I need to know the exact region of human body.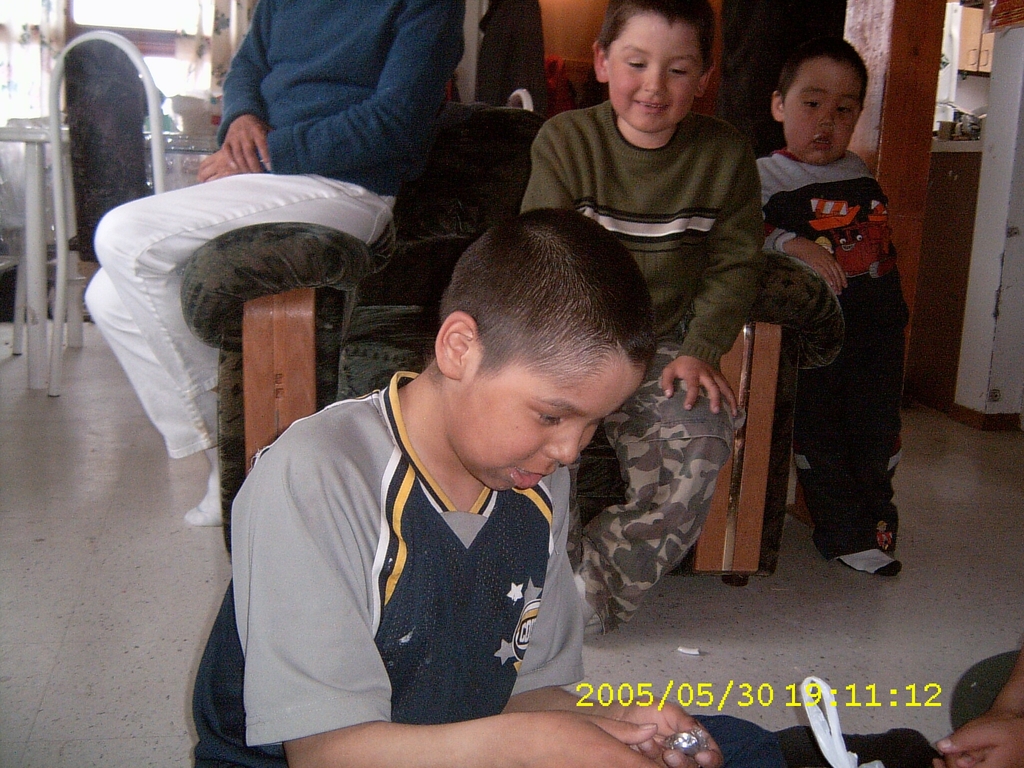
Region: region(90, 0, 470, 529).
